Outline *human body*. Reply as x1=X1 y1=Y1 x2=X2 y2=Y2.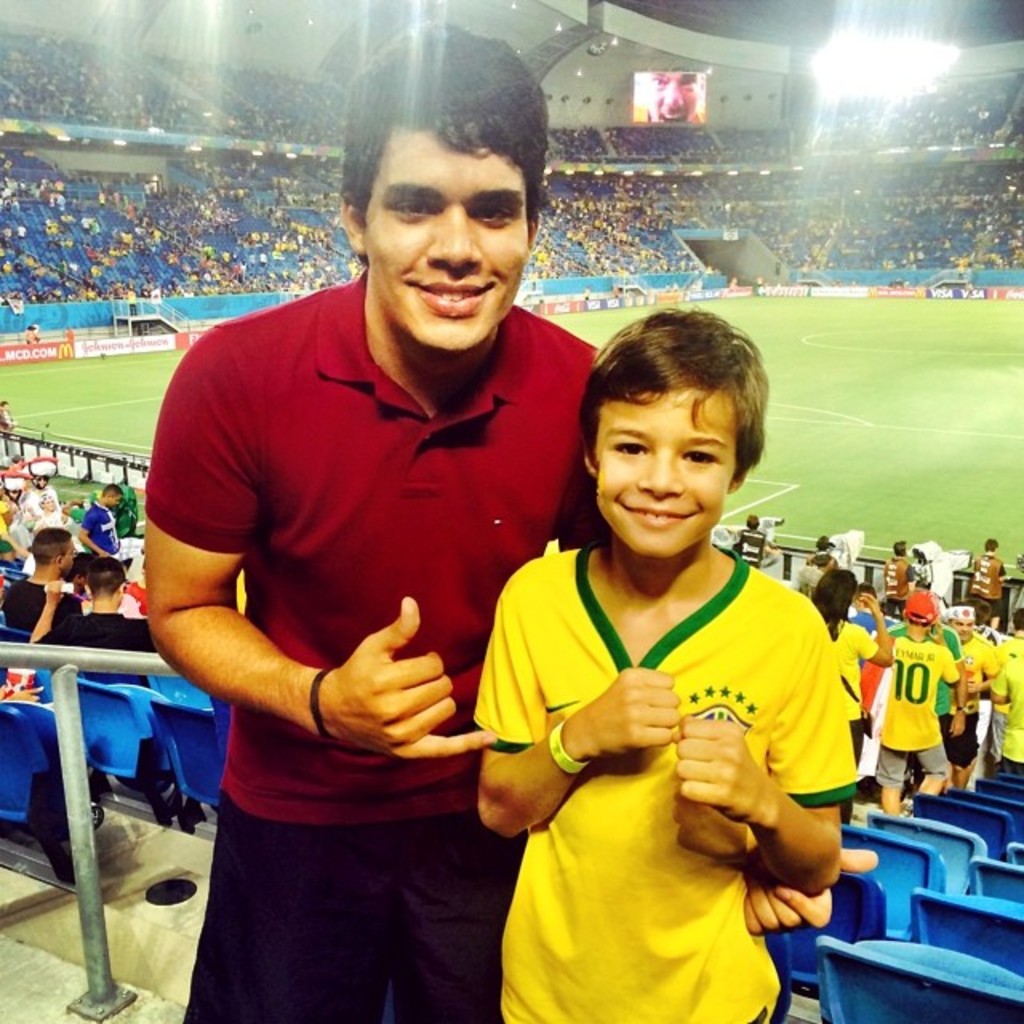
x1=966 y1=552 x2=1011 y2=618.
